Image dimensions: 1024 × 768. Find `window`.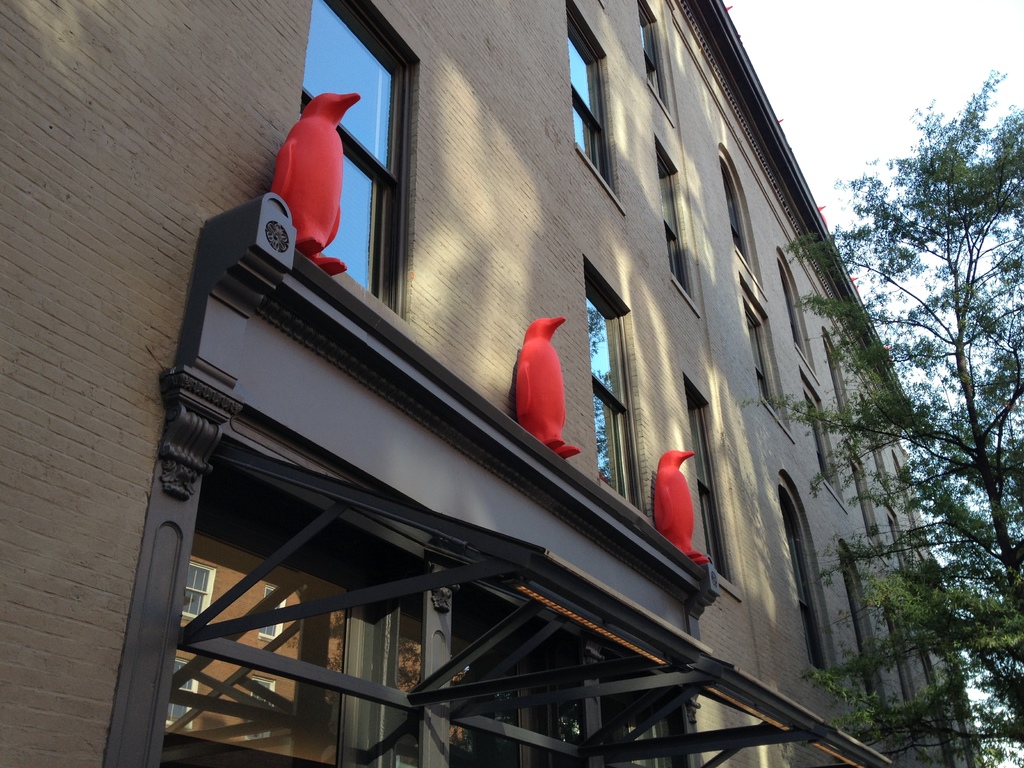
682,383,730,573.
